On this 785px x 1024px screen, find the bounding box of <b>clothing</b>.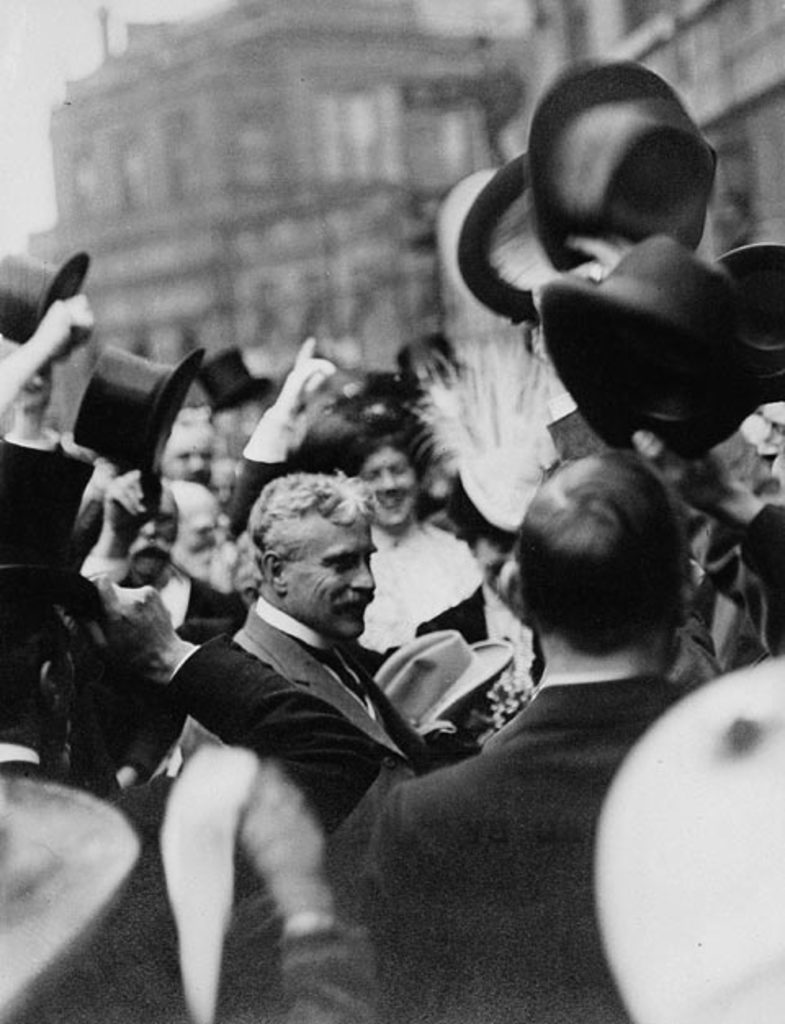
Bounding box: box(157, 581, 445, 860).
